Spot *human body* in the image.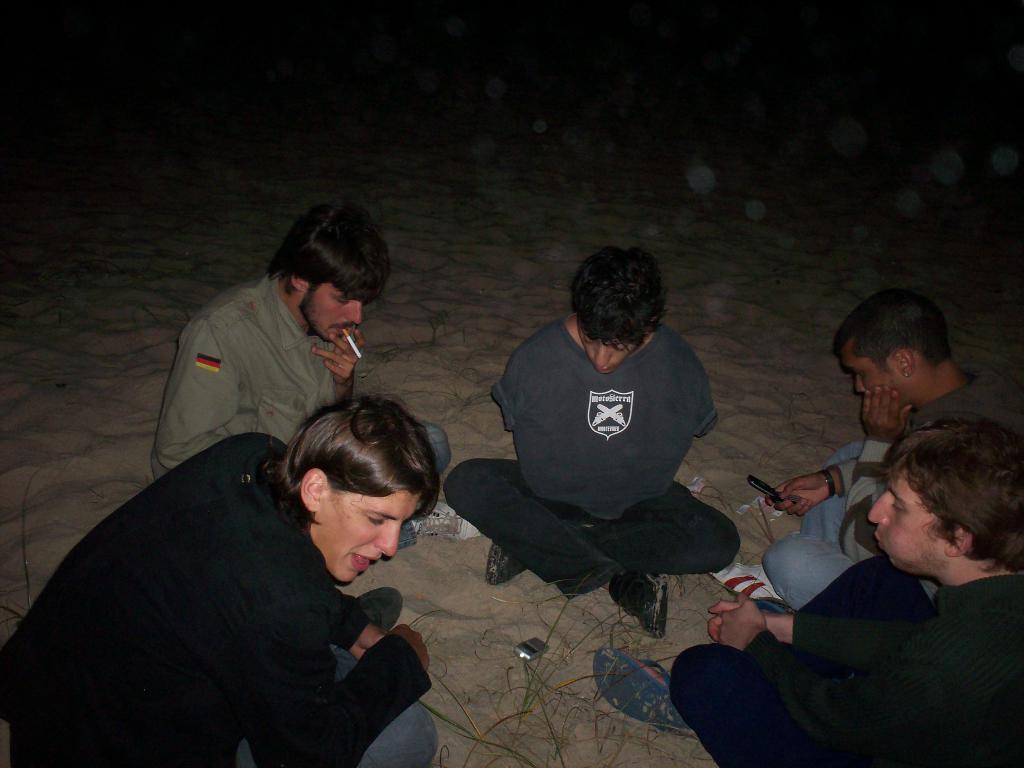
*human body* found at BBox(445, 315, 736, 648).
